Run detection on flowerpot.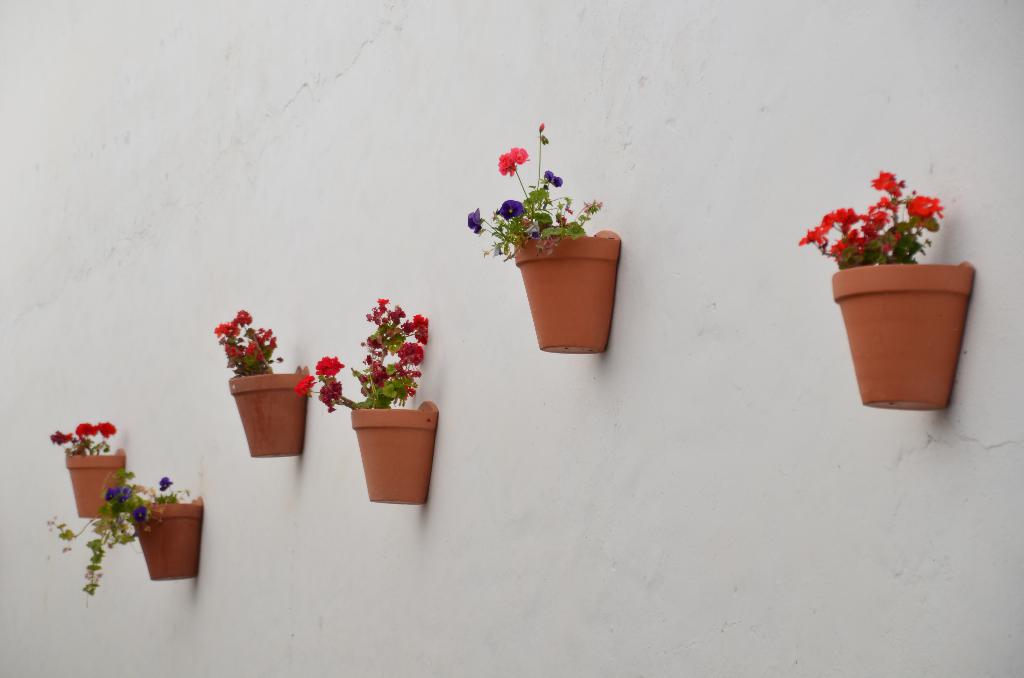
Result: (65, 446, 122, 515).
